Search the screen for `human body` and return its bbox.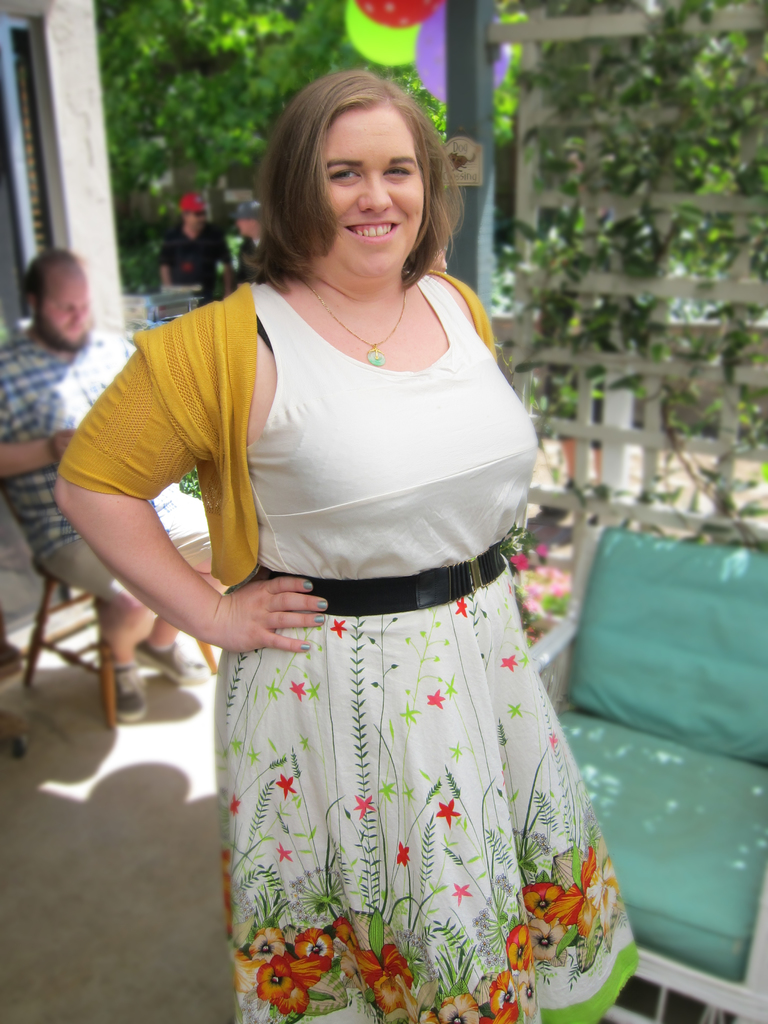
Found: (0,337,204,724).
